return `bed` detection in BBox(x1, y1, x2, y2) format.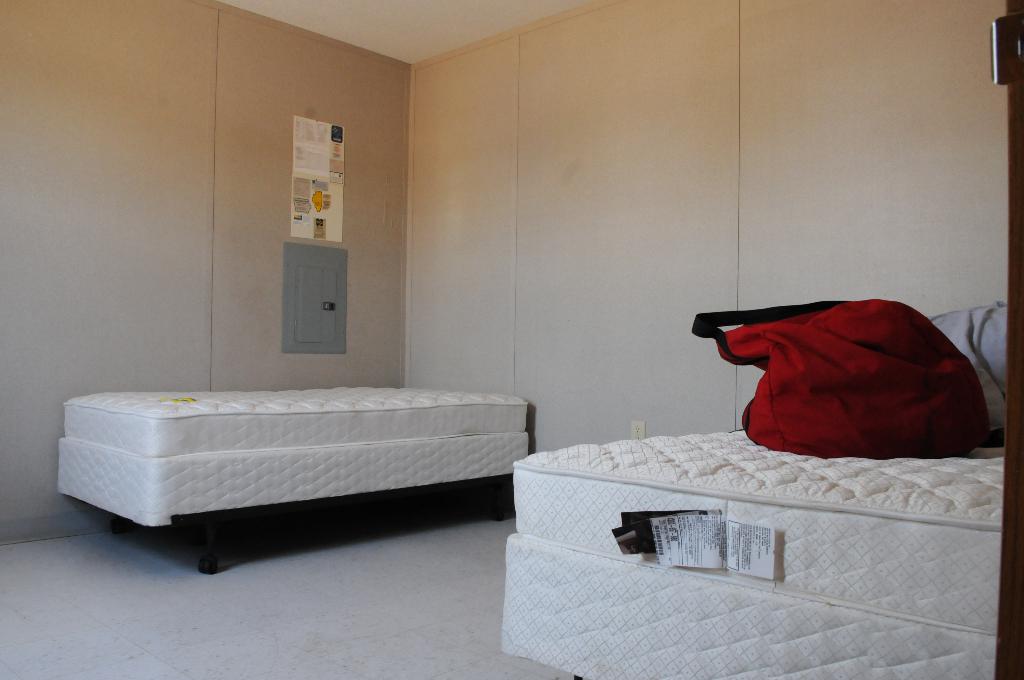
BBox(49, 383, 540, 577).
